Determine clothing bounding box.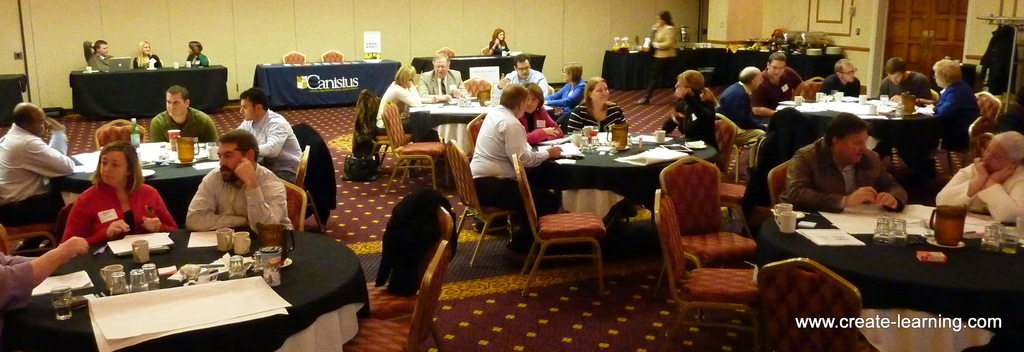
Determined: 716:86:765:166.
